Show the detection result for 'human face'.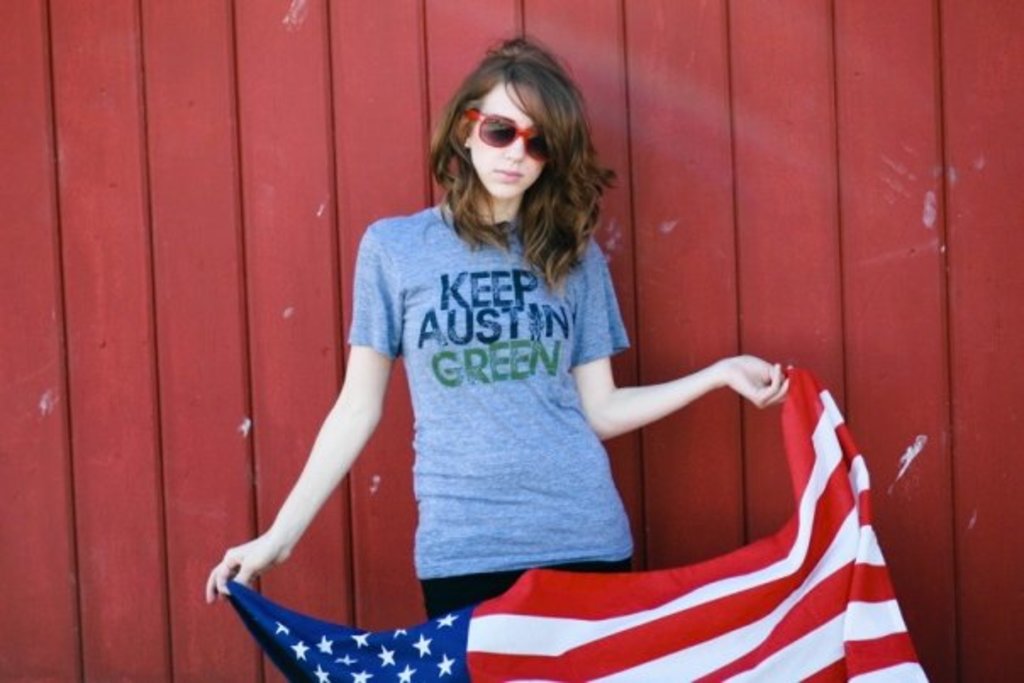
468/81/549/200.
